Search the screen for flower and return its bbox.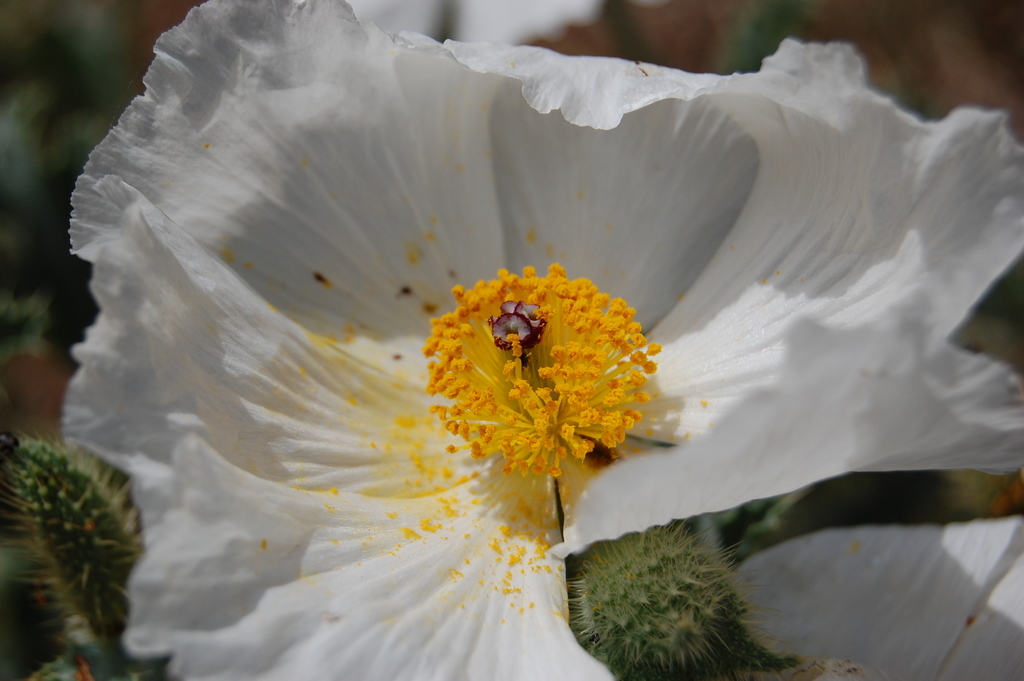
Found: [58, 0, 1023, 680].
